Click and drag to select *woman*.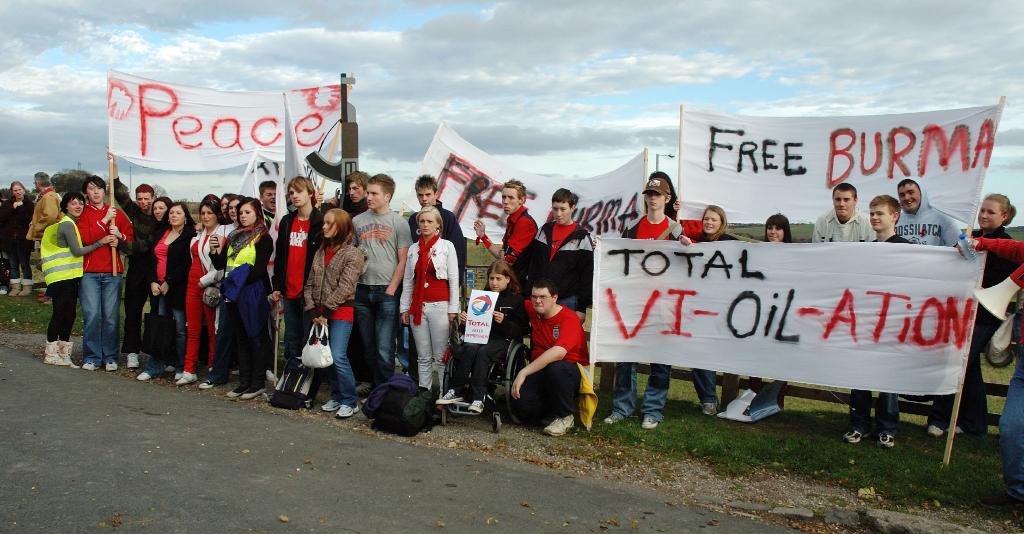
Selection: Rect(685, 203, 748, 418).
